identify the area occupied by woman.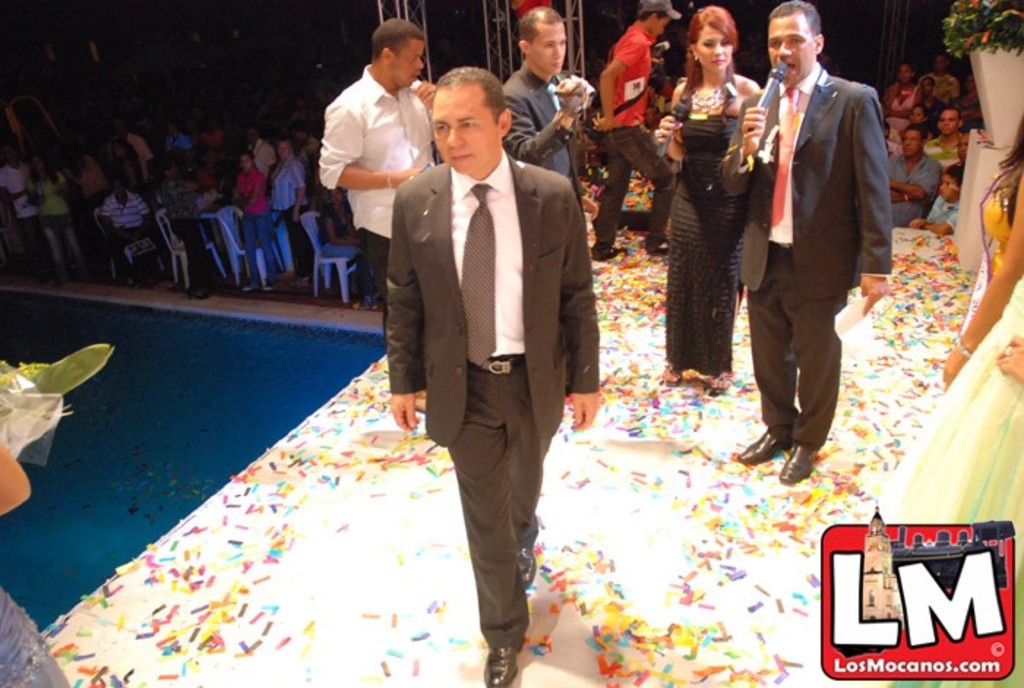
Area: (729, 0, 885, 471).
